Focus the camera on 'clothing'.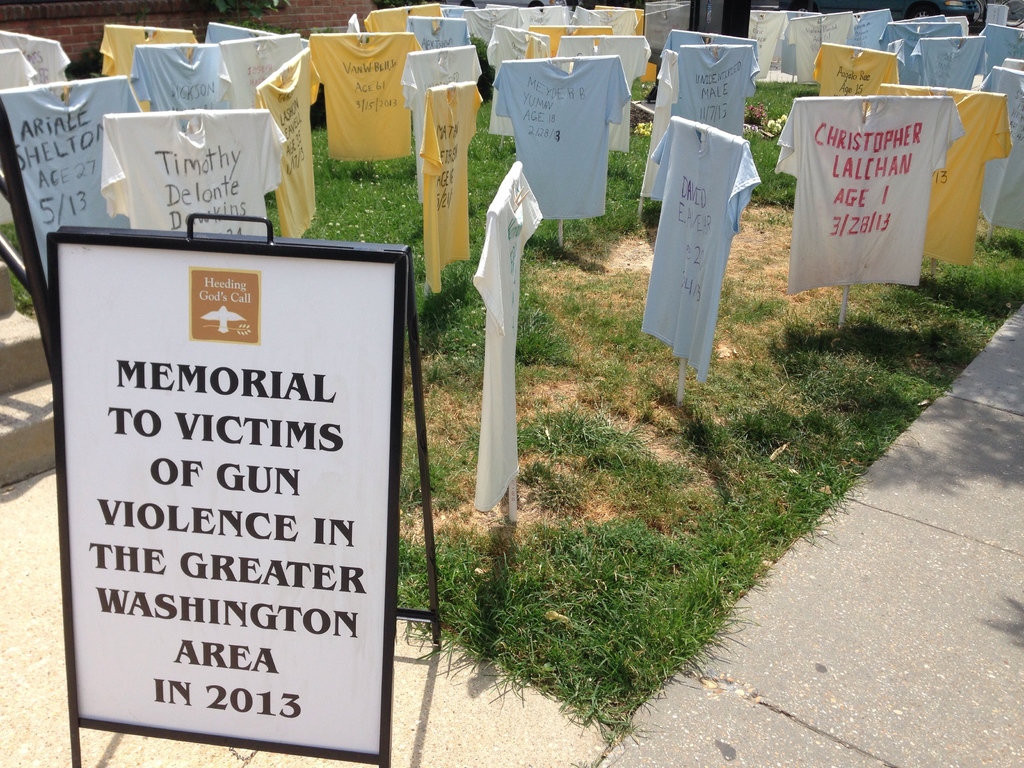
Focus region: 0, 29, 68, 81.
